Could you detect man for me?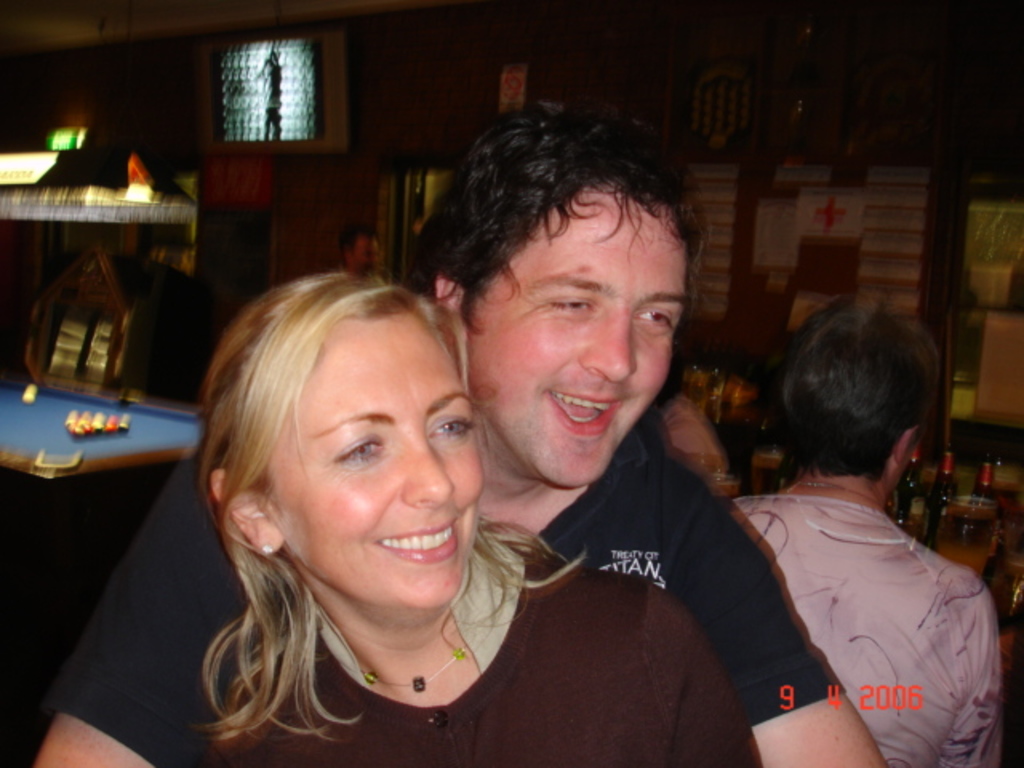
Detection result: bbox(30, 98, 888, 766).
